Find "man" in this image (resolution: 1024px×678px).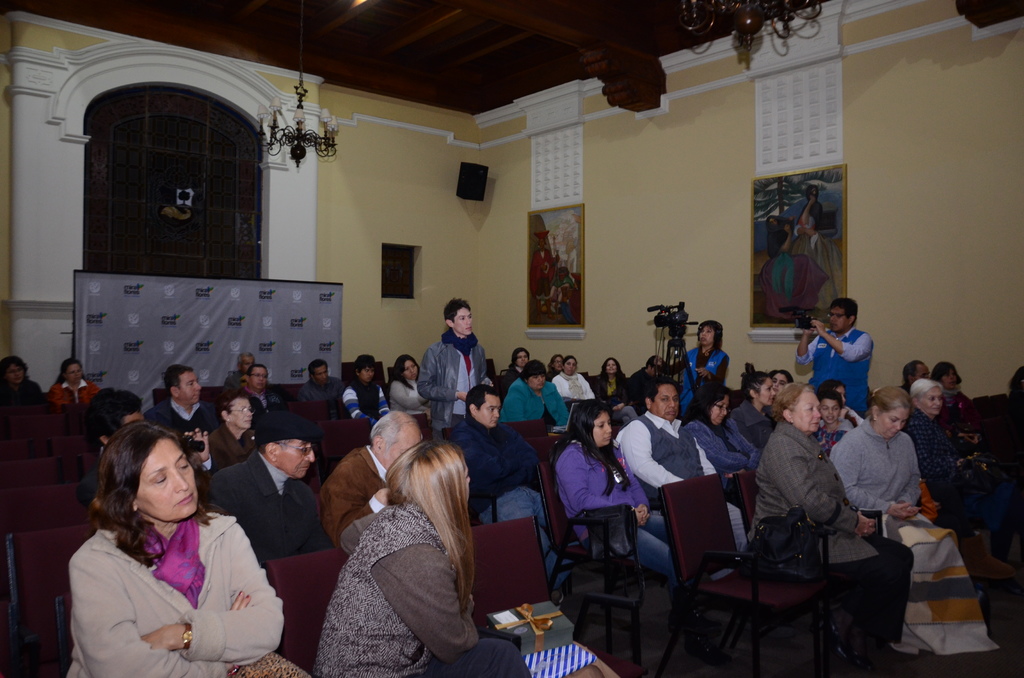
[left=449, top=381, right=578, bottom=588].
